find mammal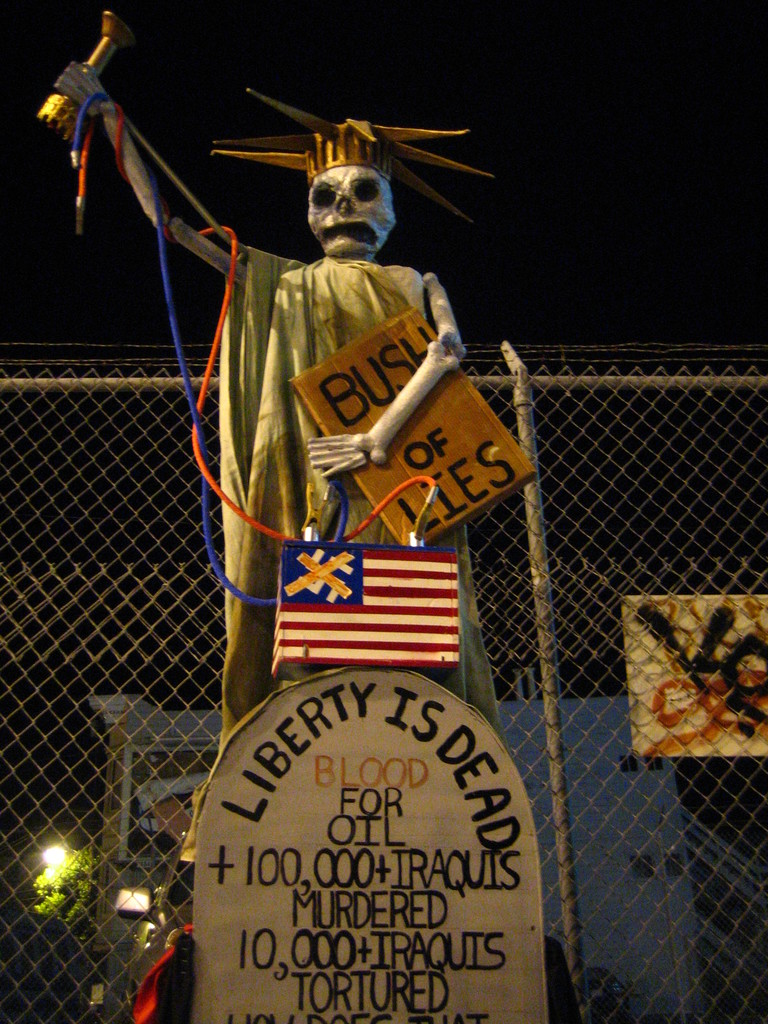
58,53,467,778
